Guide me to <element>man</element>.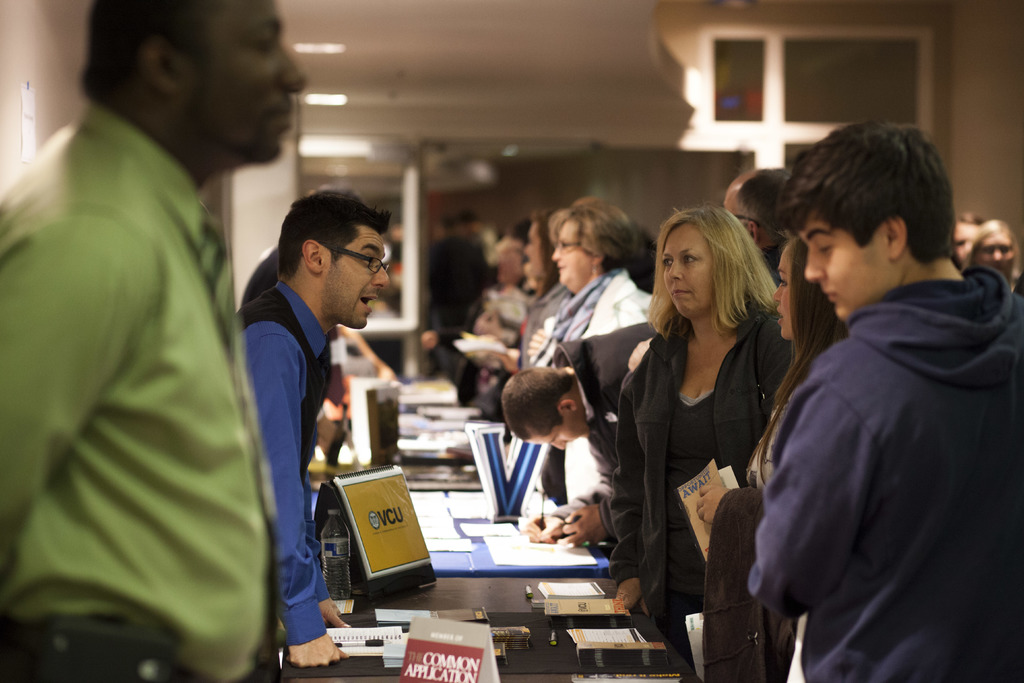
Guidance: 743:120:1023:682.
